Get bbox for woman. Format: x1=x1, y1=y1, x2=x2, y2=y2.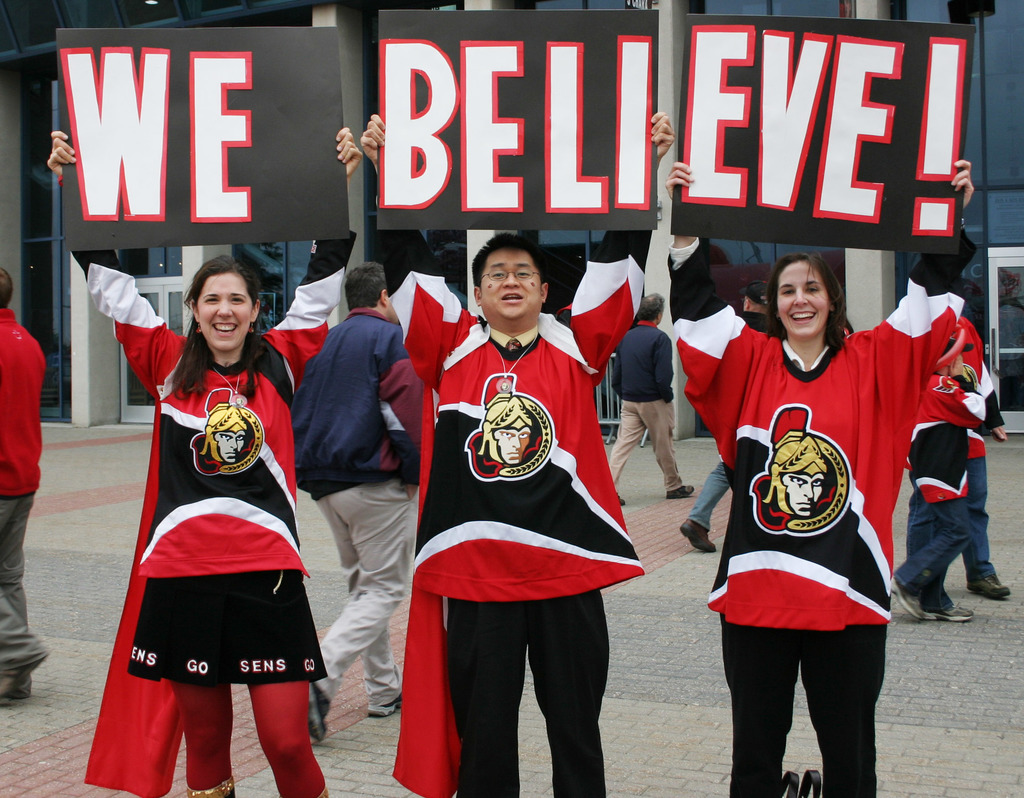
x1=662, y1=158, x2=973, y2=797.
